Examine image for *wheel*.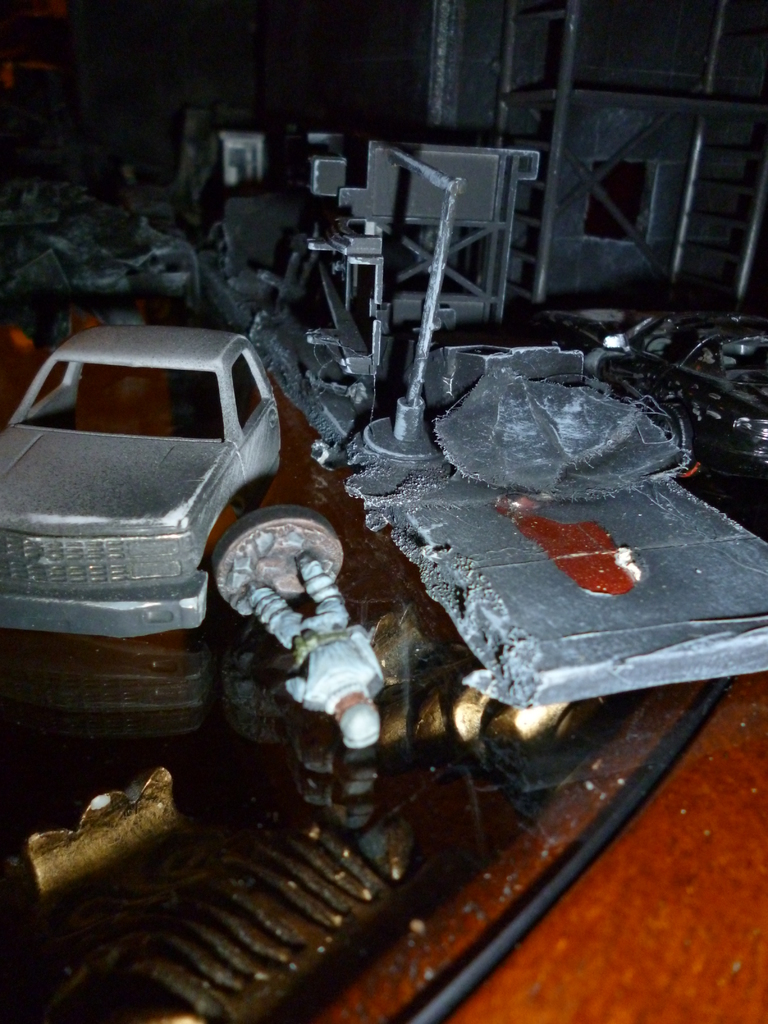
Examination result: (x1=644, y1=331, x2=676, y2=352).
